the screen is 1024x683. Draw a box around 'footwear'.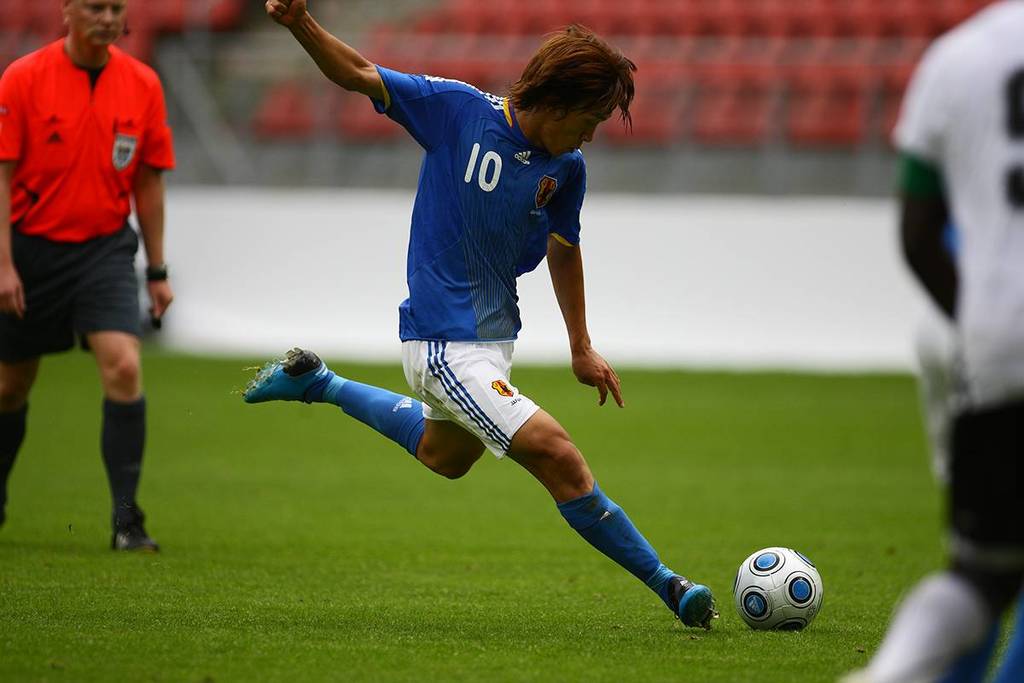
660,585,724,628.
